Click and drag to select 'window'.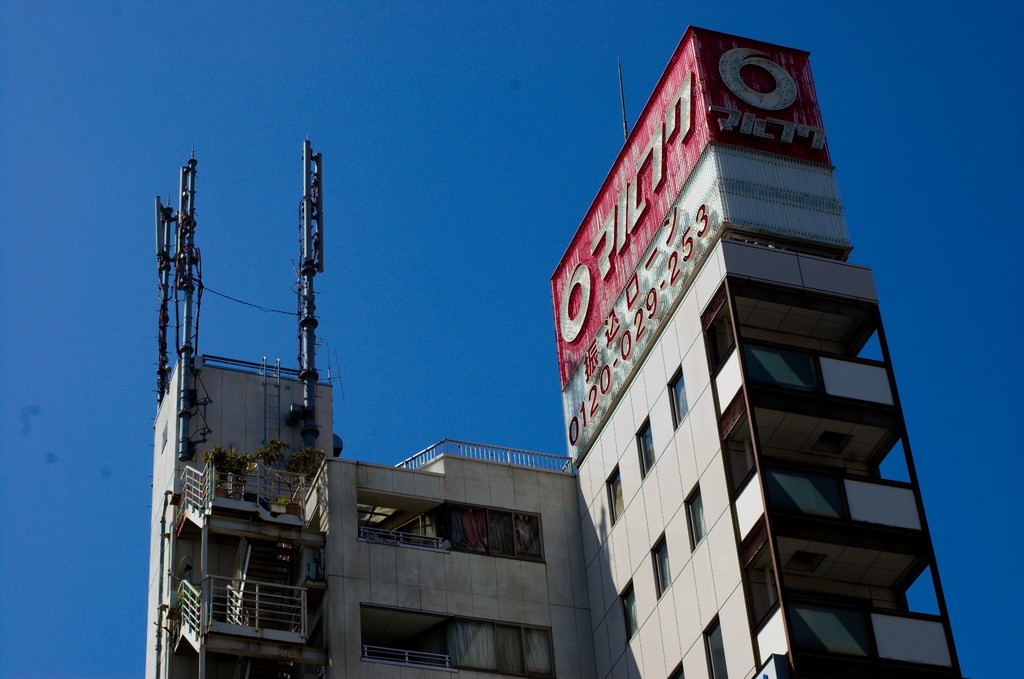
Selection: bbox=(653, 525, 670, 603).
